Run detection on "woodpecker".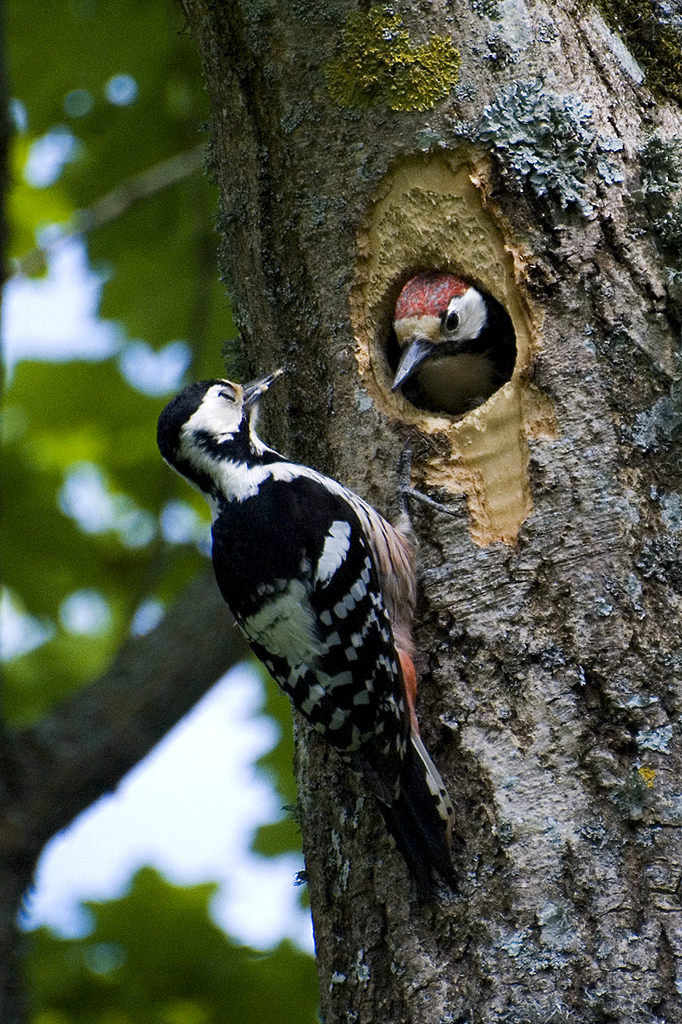
Result: Rect(146, 373, 473, 900).
